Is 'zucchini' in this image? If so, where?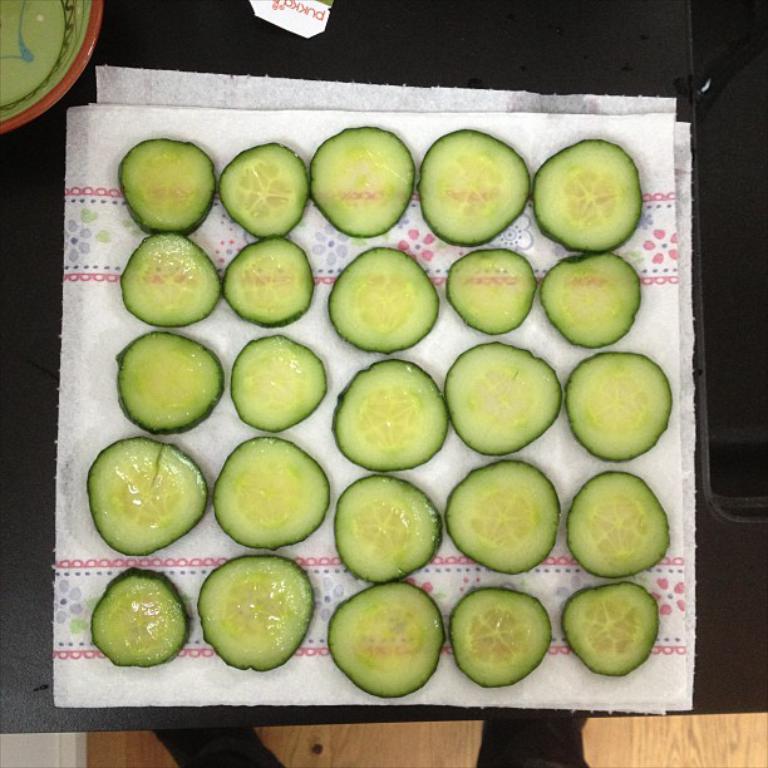
Yes, at locate(540, 246, 645, 350).
